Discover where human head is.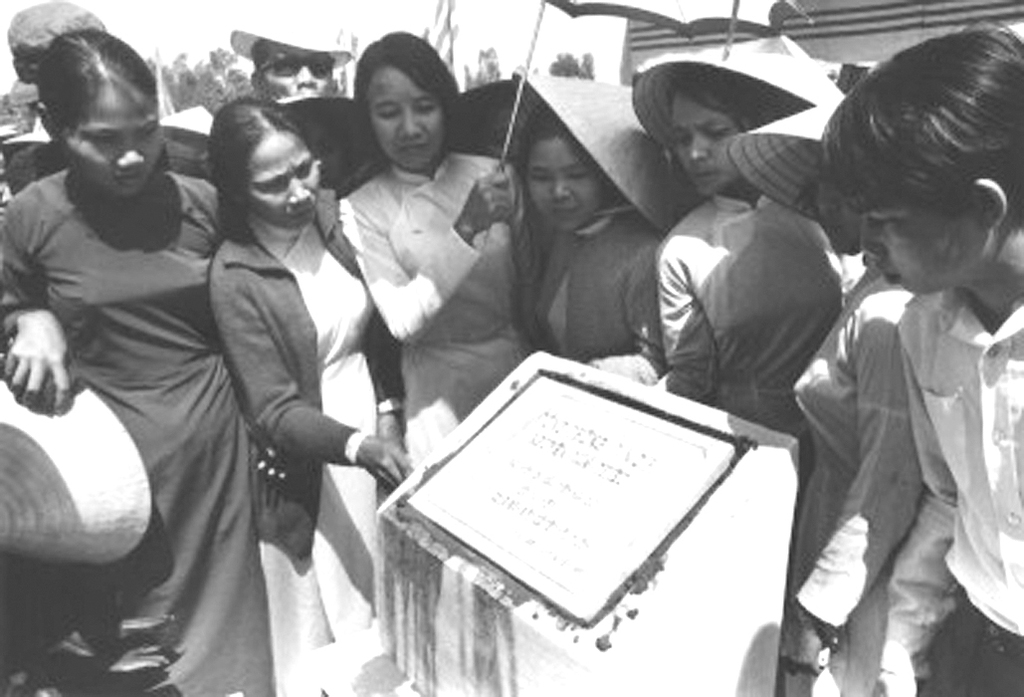
Discovered at pyautogui.locateOnScreen(521, 103, 609, 238).
